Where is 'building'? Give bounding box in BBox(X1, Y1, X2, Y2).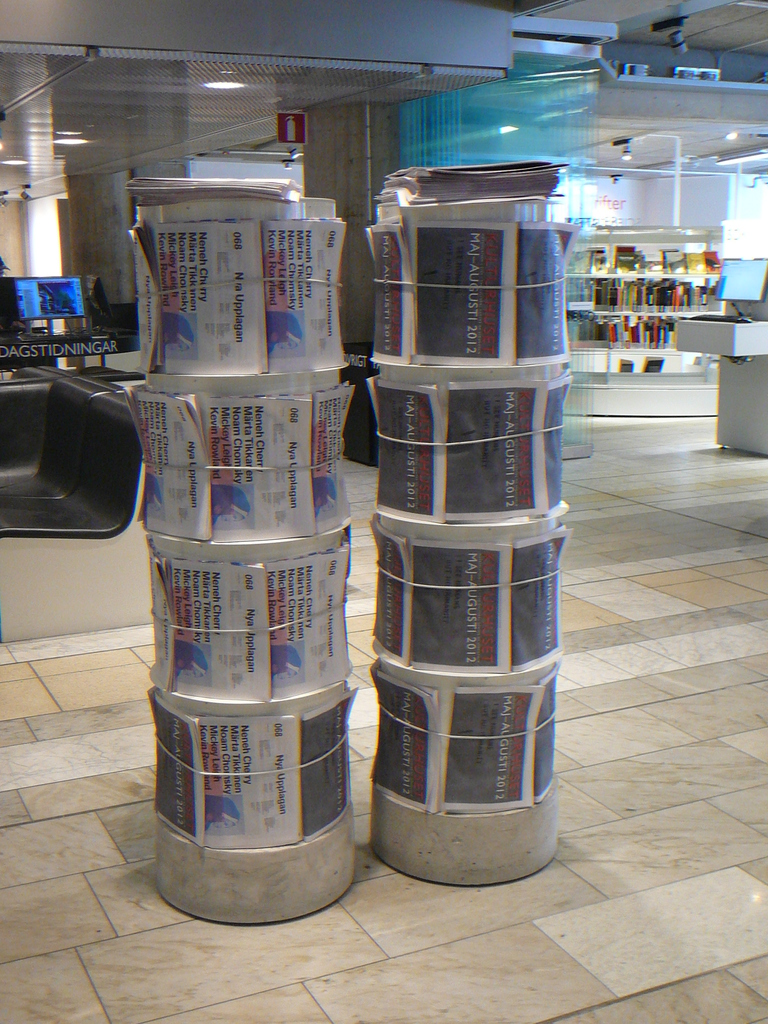
BBox(0, 0, 767, 1023).
